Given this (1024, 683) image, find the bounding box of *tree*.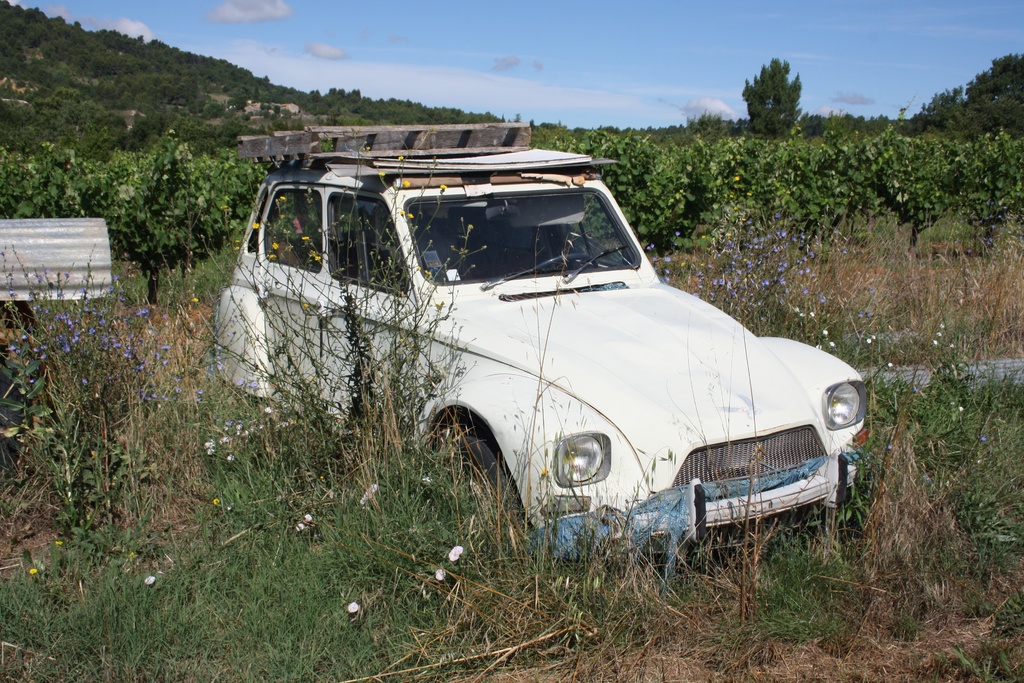
x1=738 y1=49 x2=808 y2=138.
